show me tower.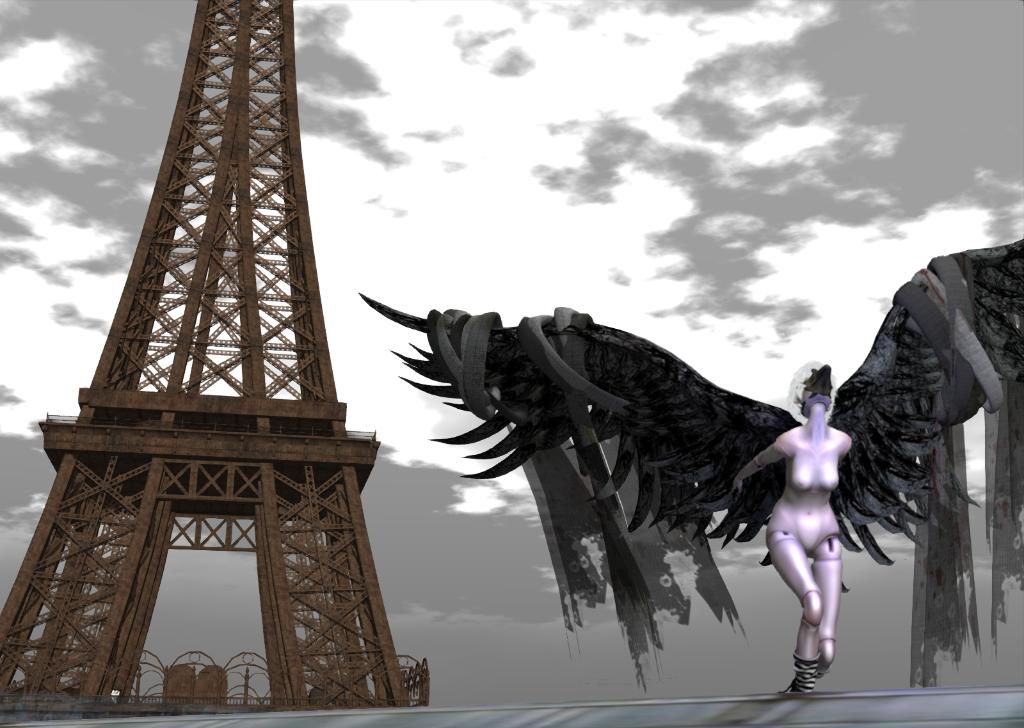
tower is here: bbox(17, 0, 390, 657).
